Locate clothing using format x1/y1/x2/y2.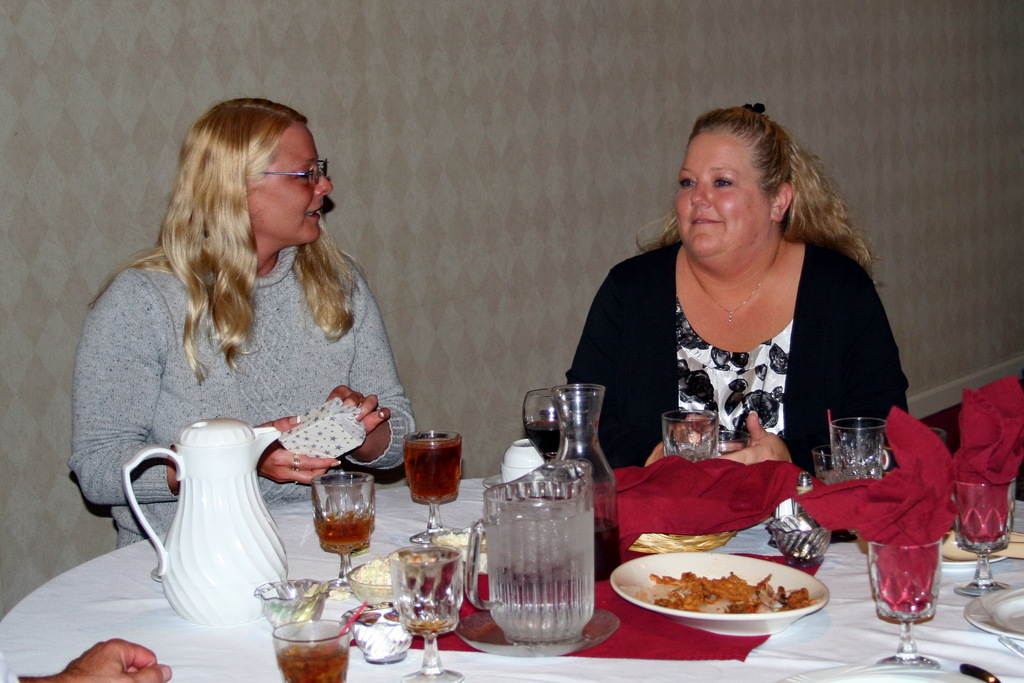
65/261/439/528.
